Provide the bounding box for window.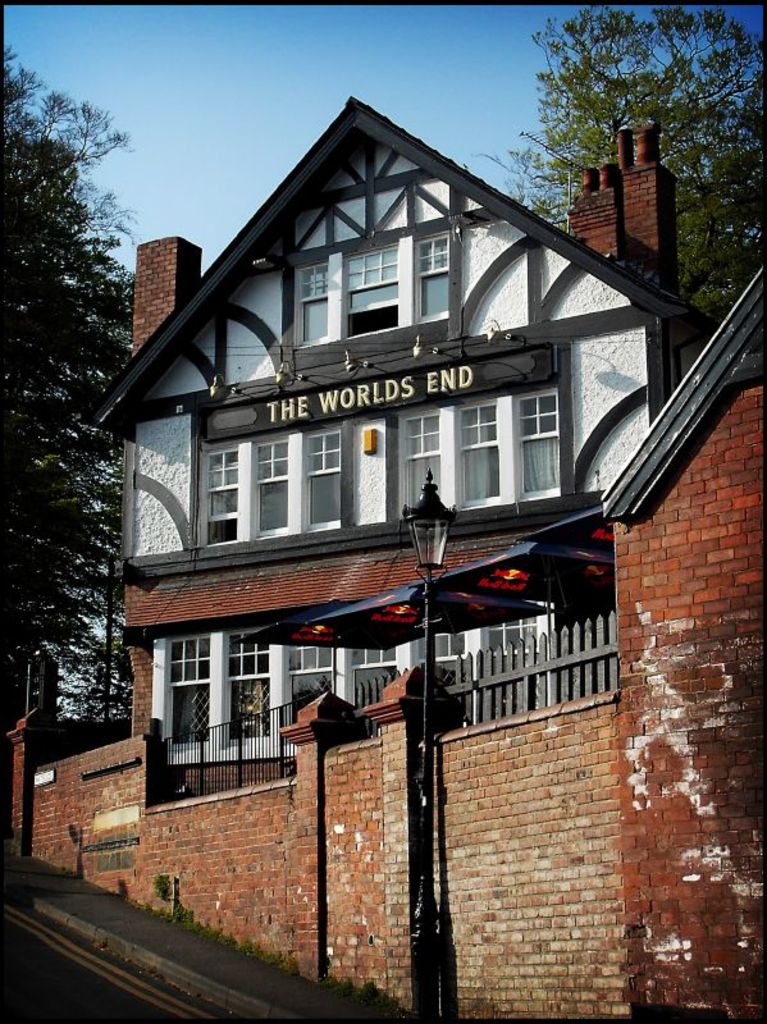
<region>191, 417, 380, 541</region>.
